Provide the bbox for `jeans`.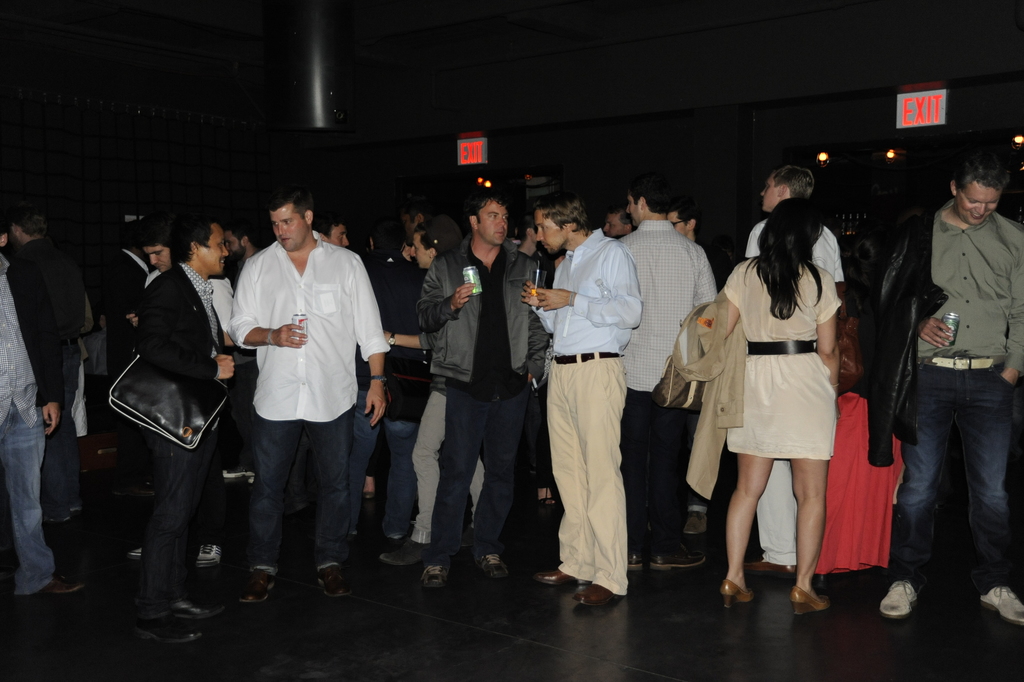
417,386,540,551.
